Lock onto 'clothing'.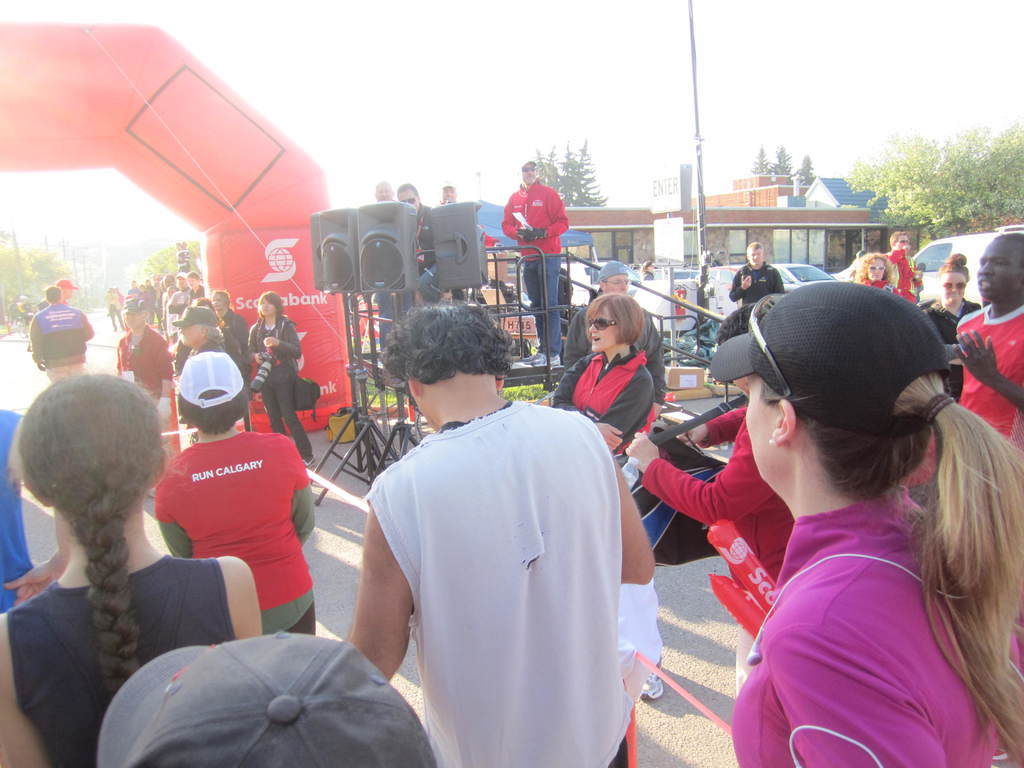
Locked: Rect(546, 342, 646, 462).
